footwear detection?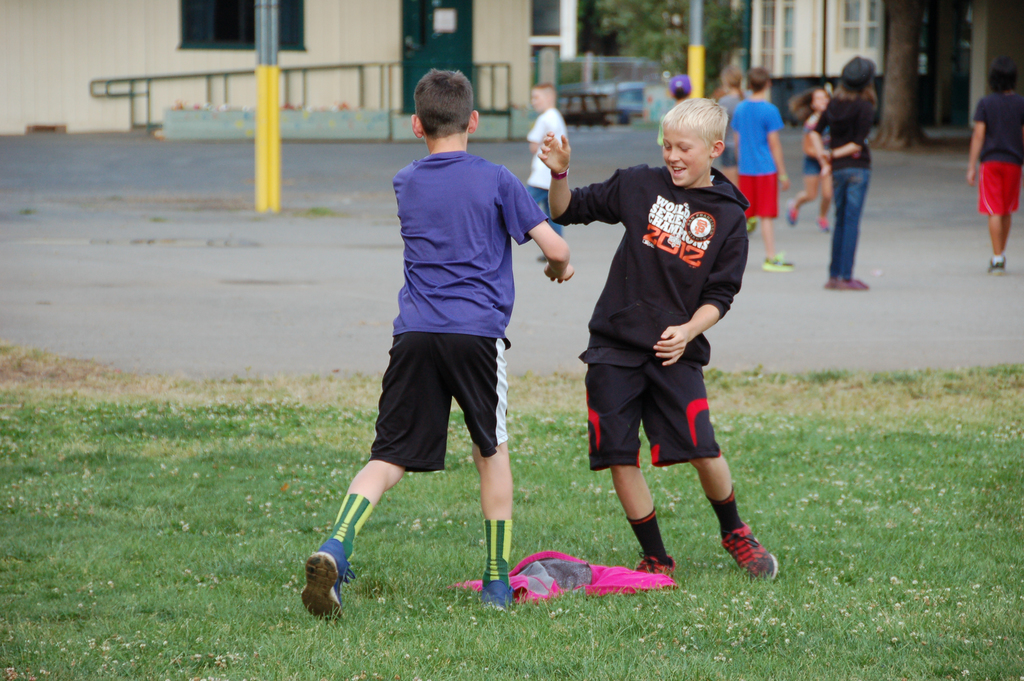
bbox=[830, 277, 860, 290]
